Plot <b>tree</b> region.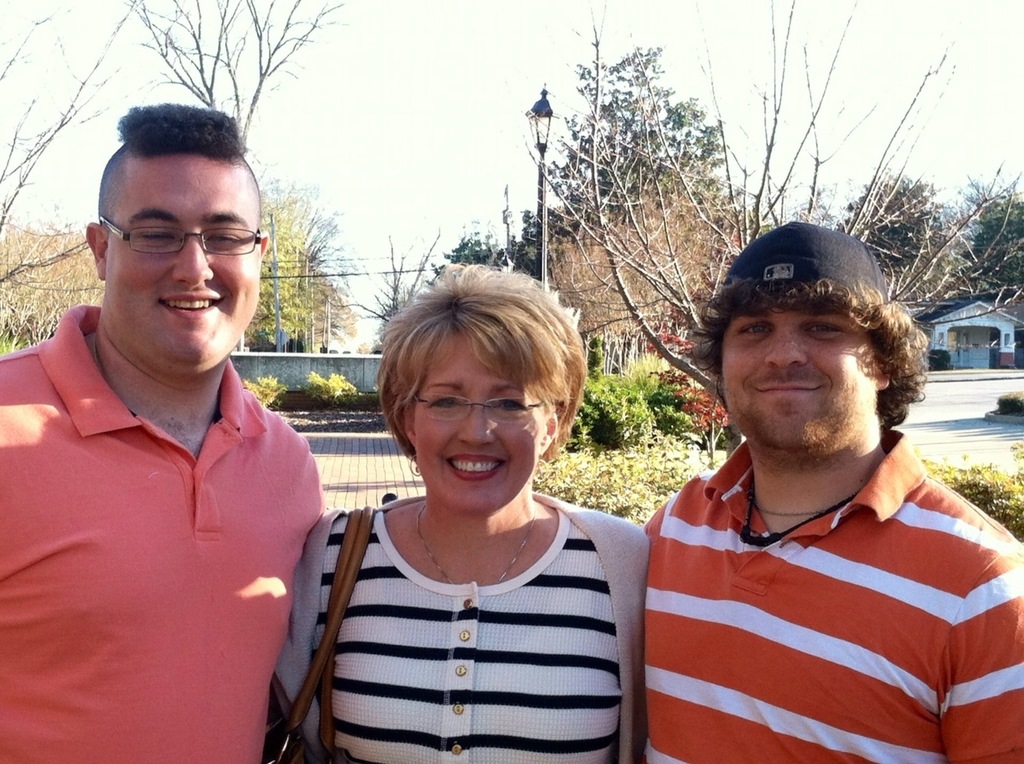
Plotted at (left=959, top=191, right=1023, bottom=283).
